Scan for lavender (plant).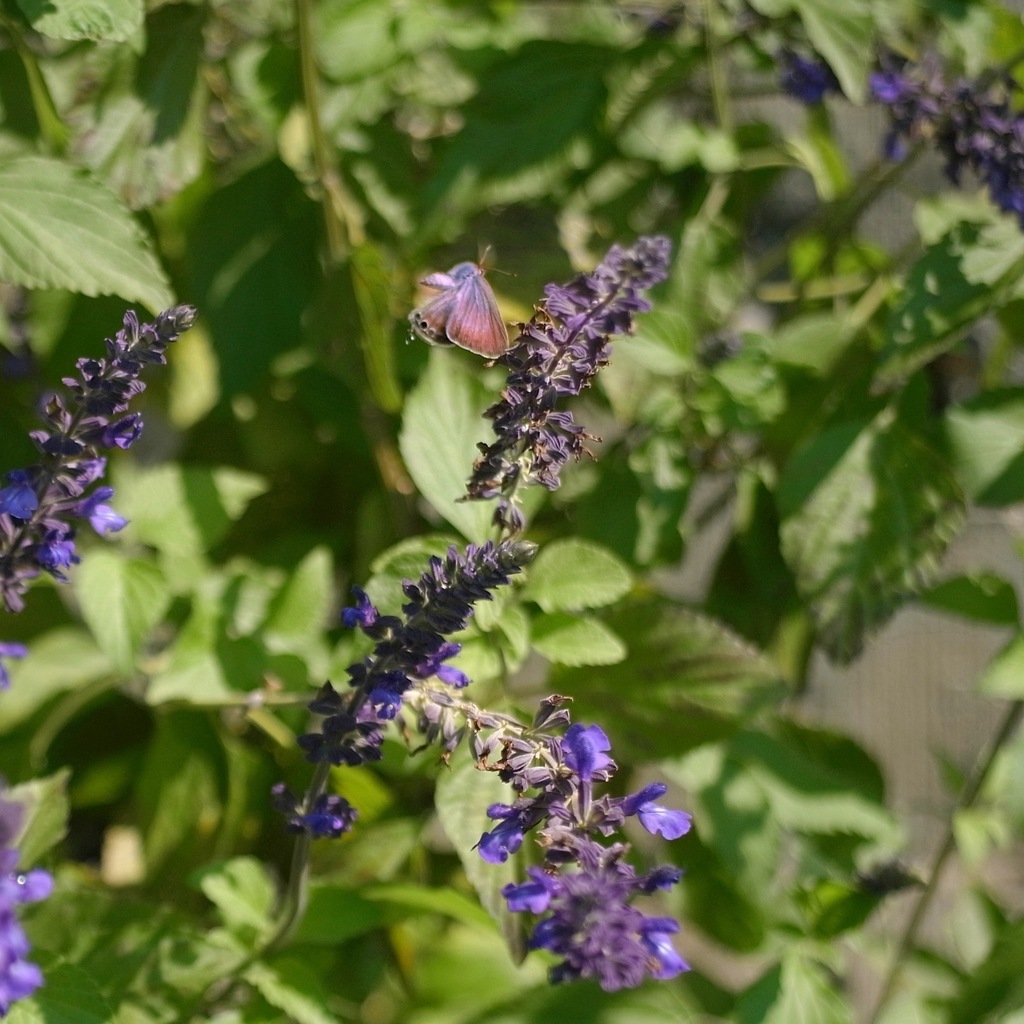
Scan result: {"left": 209, "top": 232, "right": 676, "bottom": 1013}.
